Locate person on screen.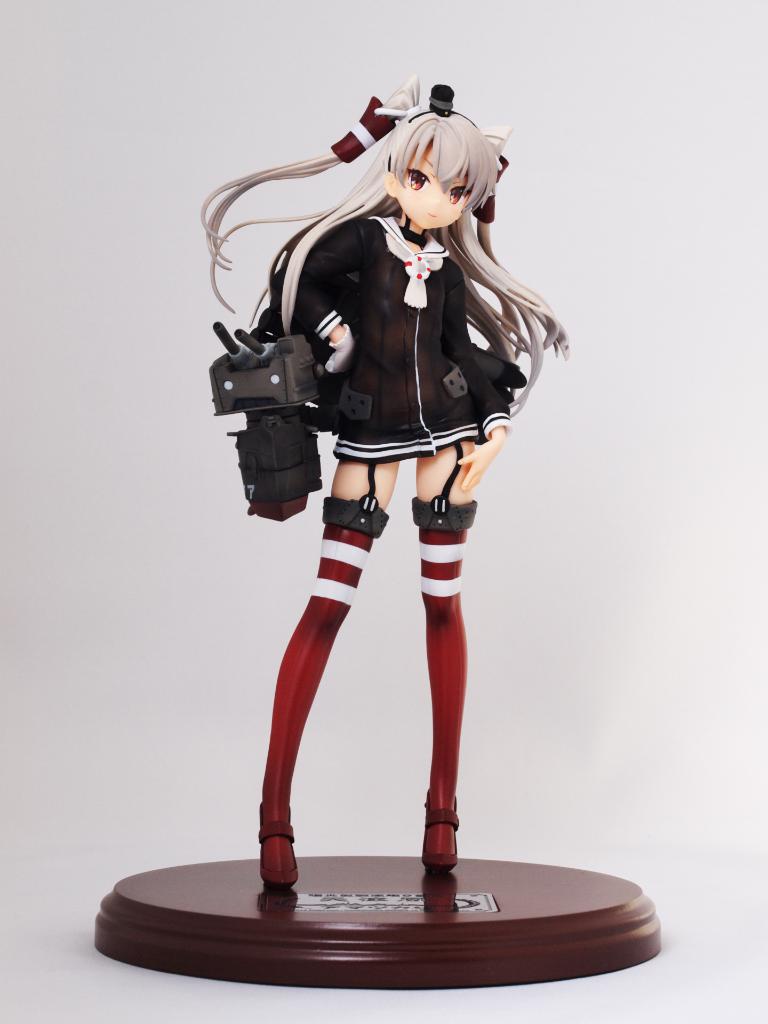
On screen at box=[203, 97, 577, 954].
